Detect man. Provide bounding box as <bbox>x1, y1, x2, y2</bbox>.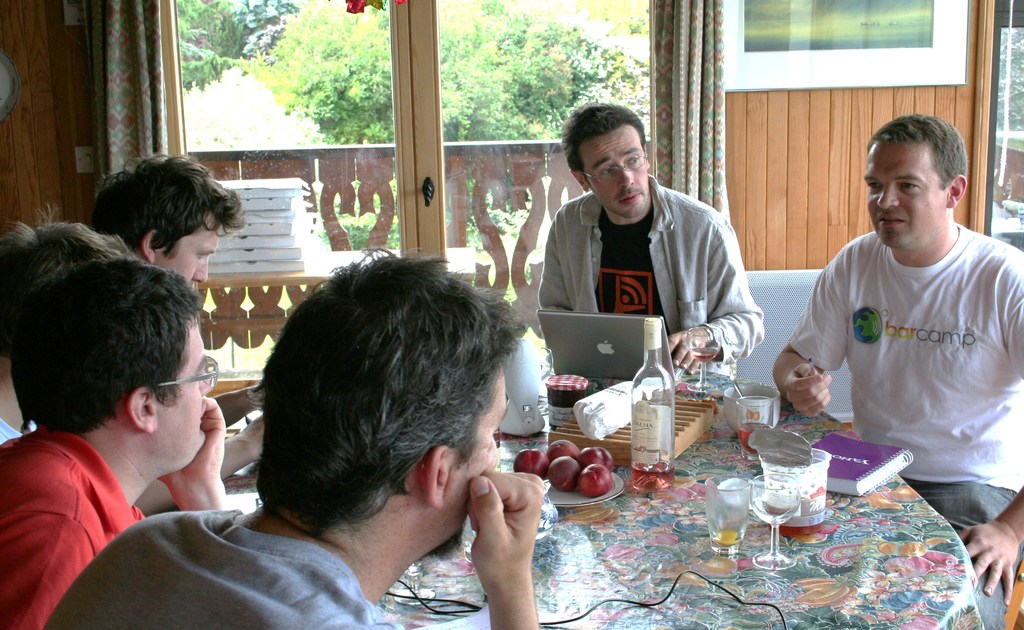
<bbox>0, 261, 232, 629</bbox>.
